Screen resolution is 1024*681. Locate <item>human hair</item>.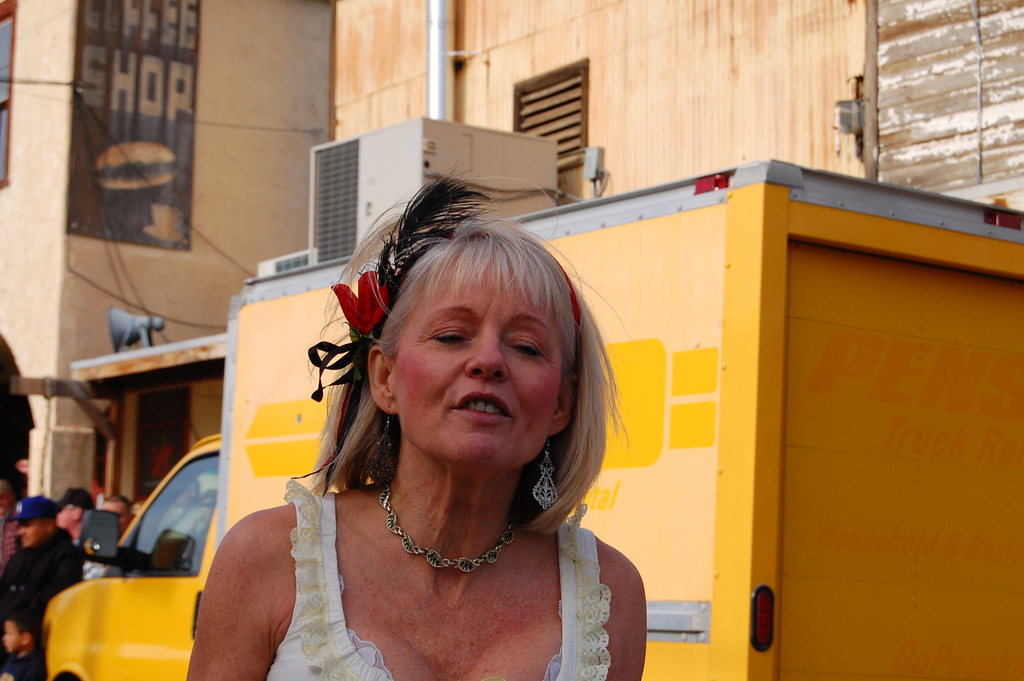
(70, 503, 80, 513).
